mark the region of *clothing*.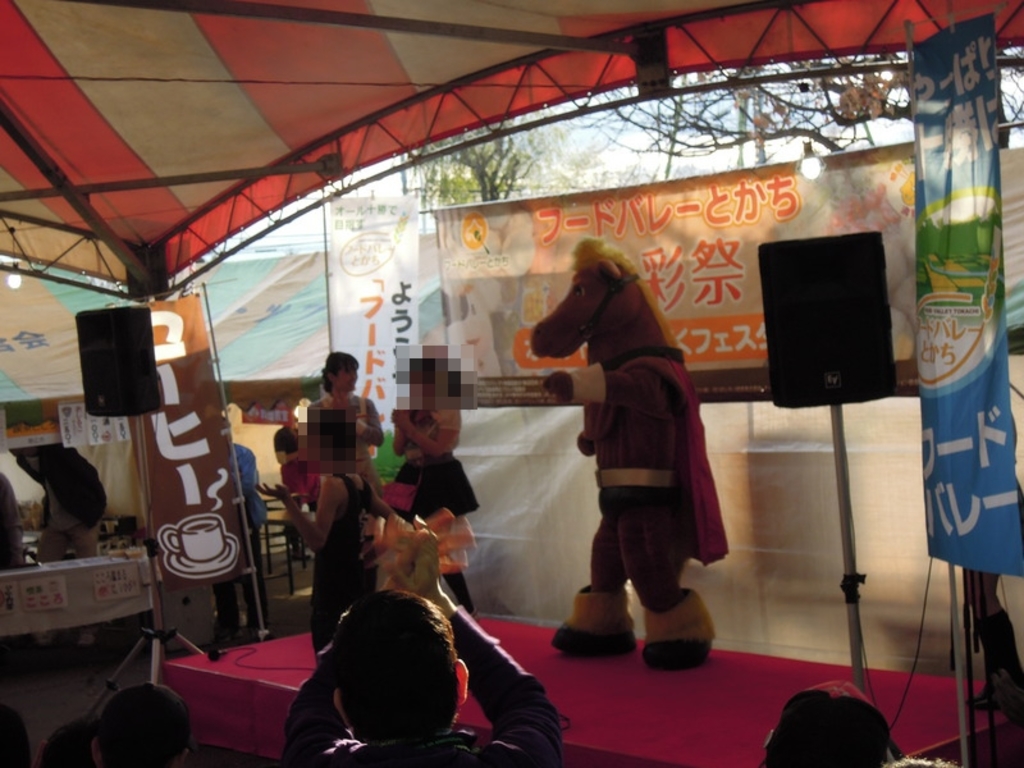
Region: x1=212, y1=435, x2=264, y2=630.
